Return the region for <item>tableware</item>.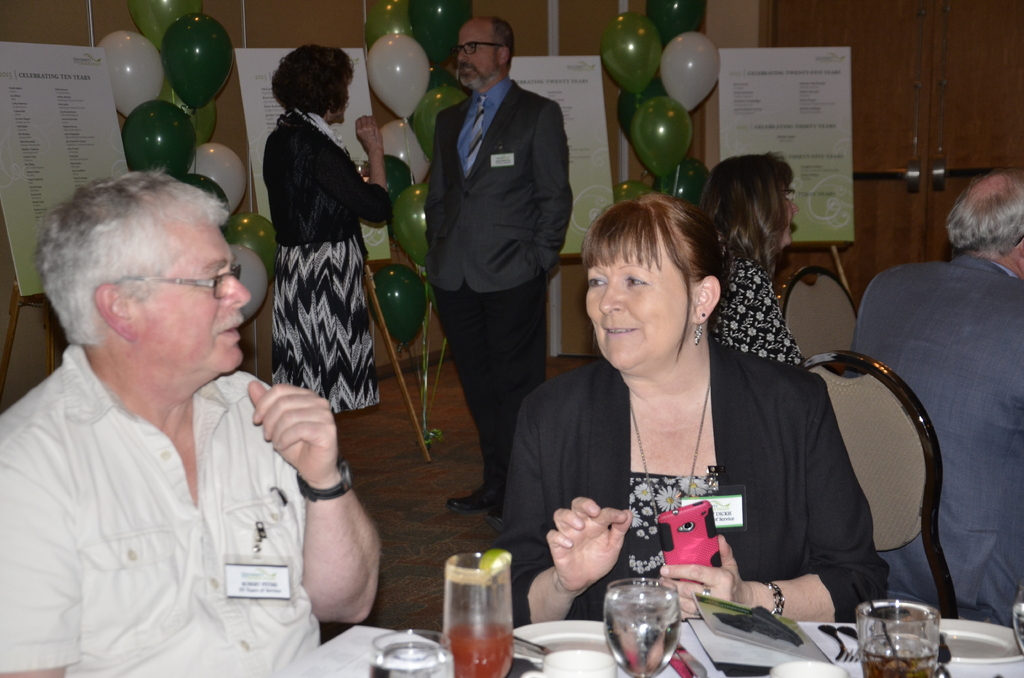
367, 626, 461, 677.
